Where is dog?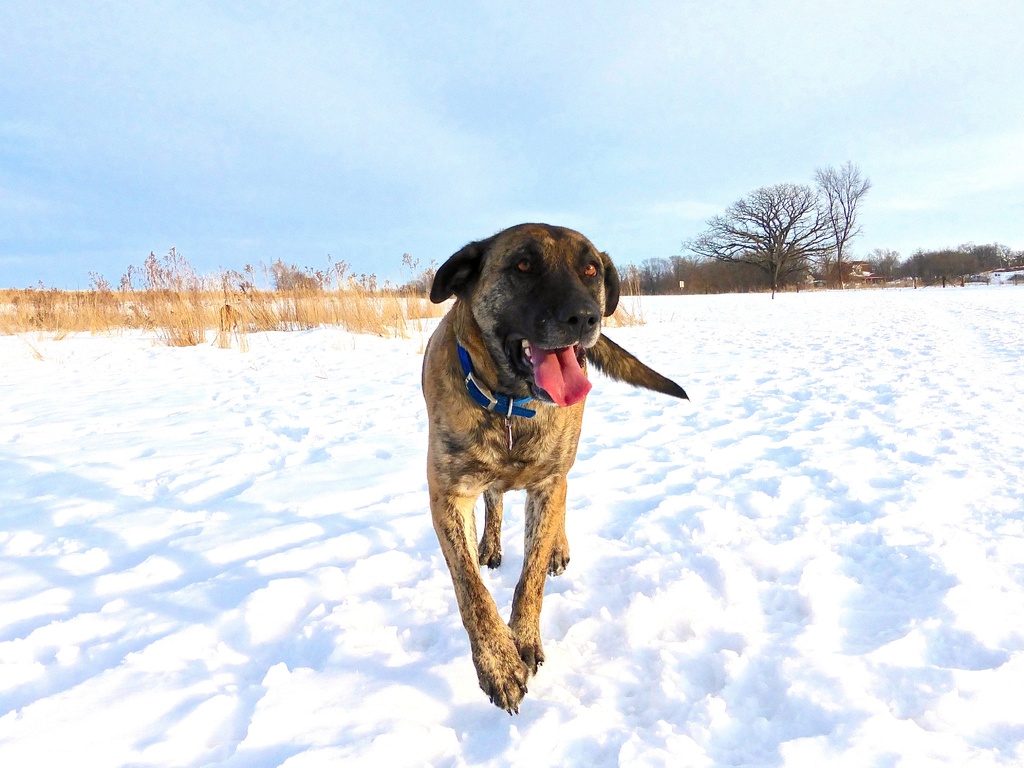
bbox=[414, 220, 693, 714].
